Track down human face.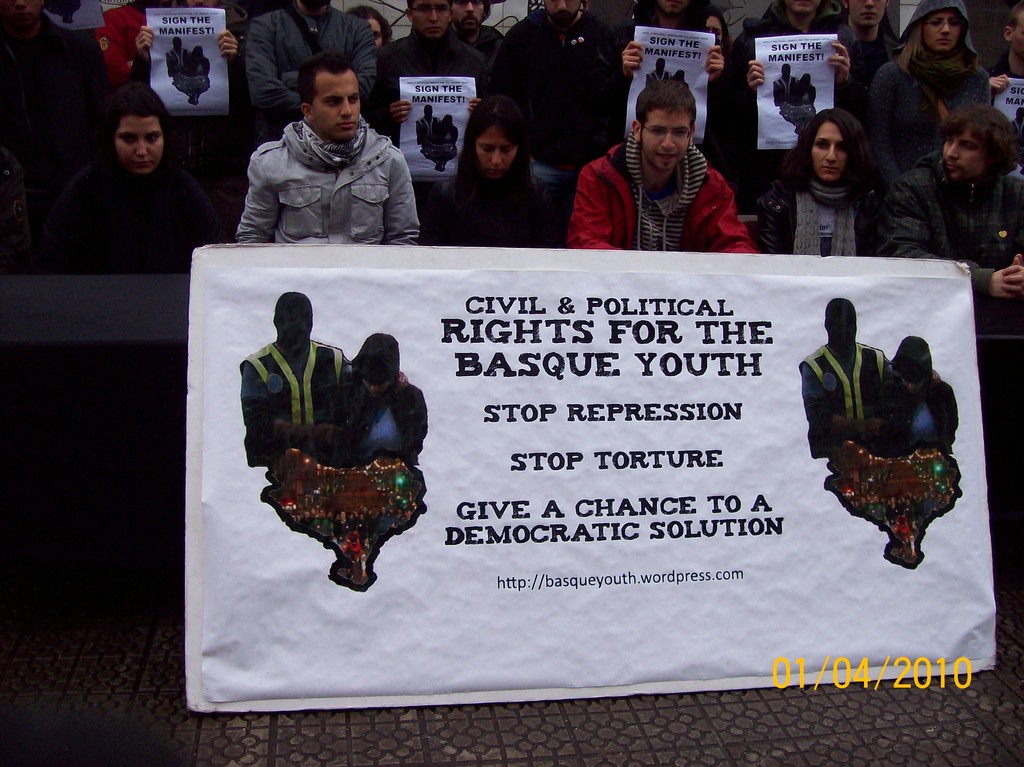
Tracked to (641,109,689,171).
